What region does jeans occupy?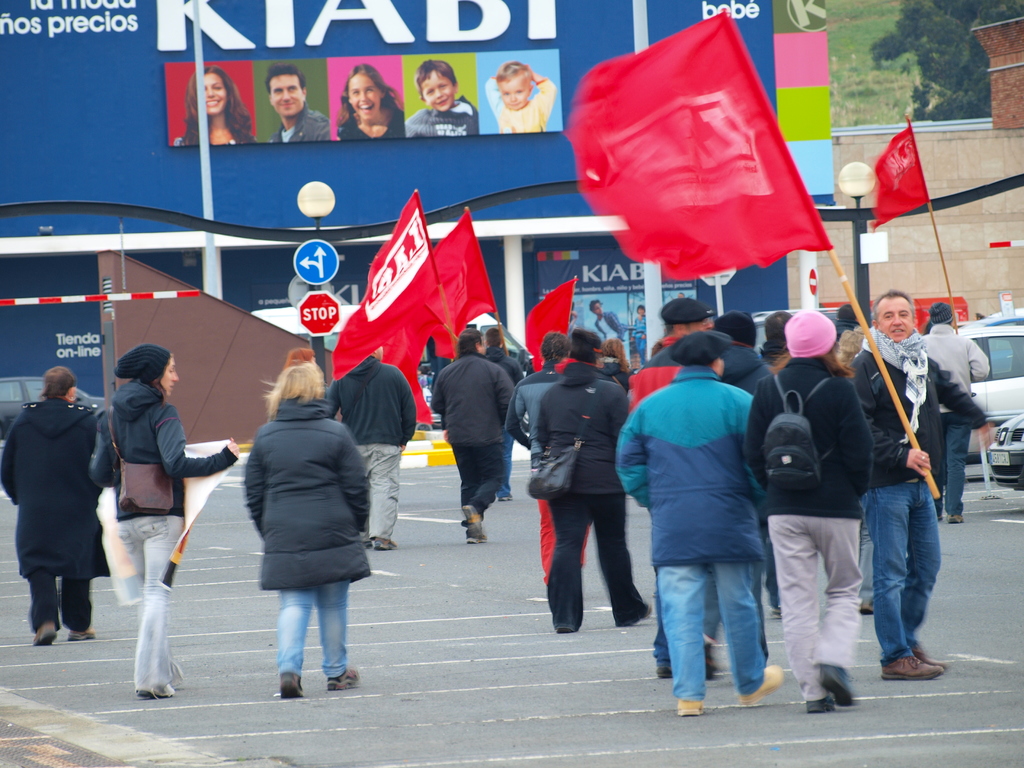
{"left": 107, "top": 516, "right": 179, "bottom": 684}.
